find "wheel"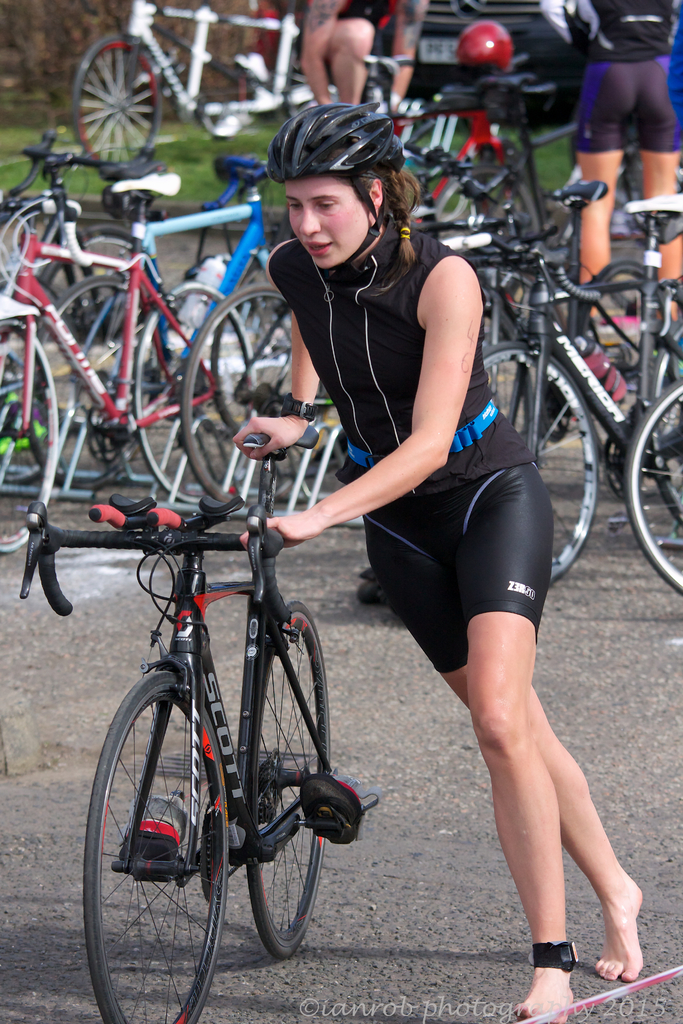
BBox(253, 614, 341, 954)
